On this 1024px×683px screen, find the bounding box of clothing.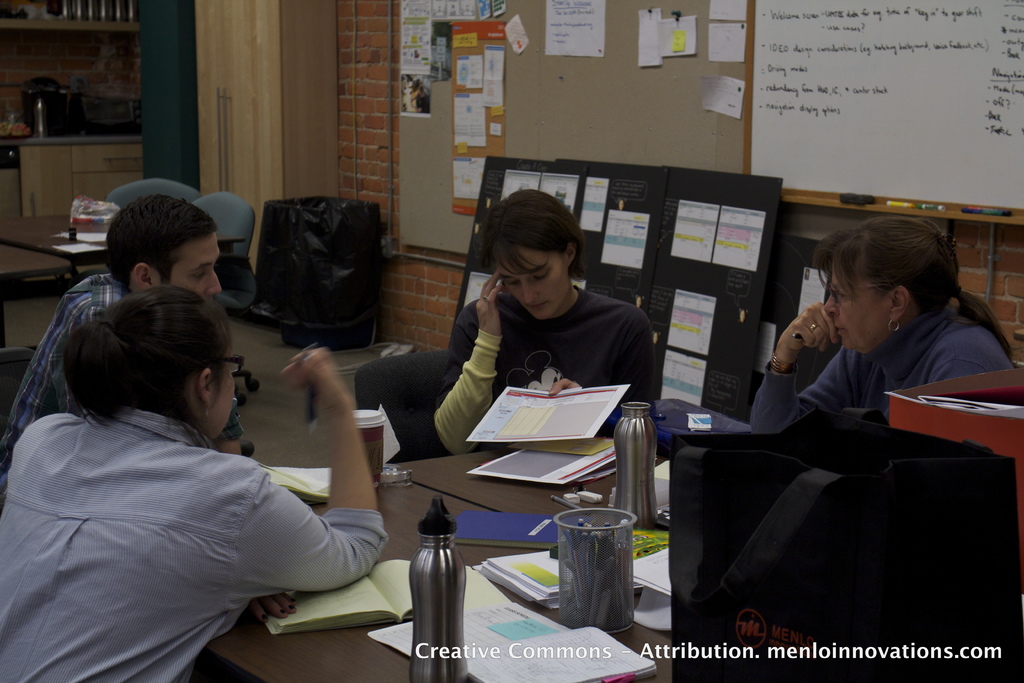
Bounding box: left=1, top=406, right=389, bottom=682.
